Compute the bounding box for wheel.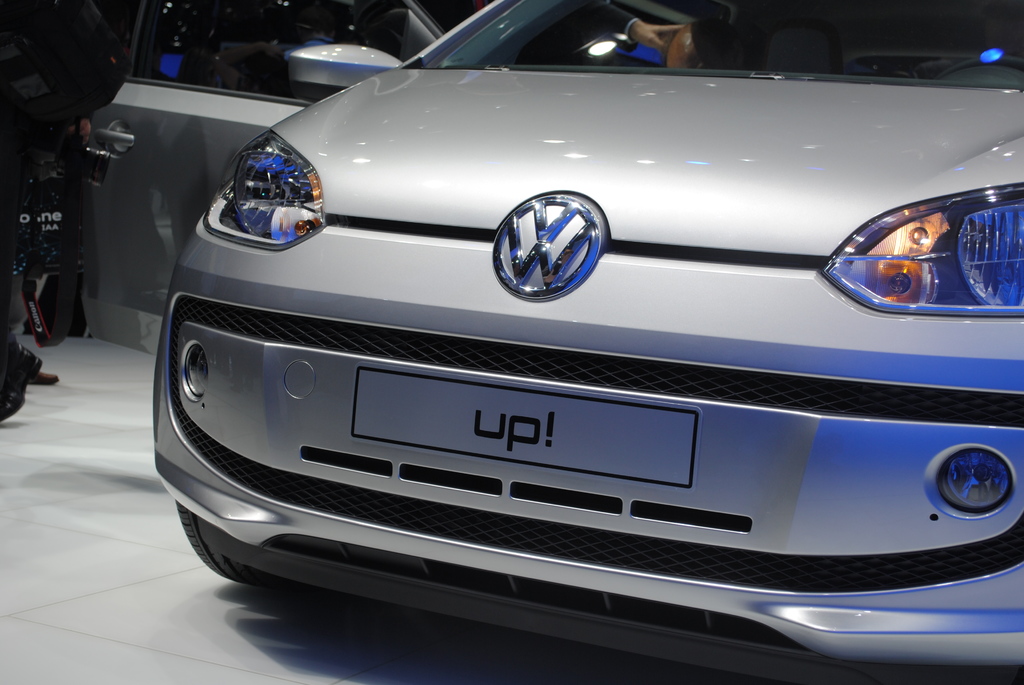
x1=175 y1=501 x2=278 y2=590.
